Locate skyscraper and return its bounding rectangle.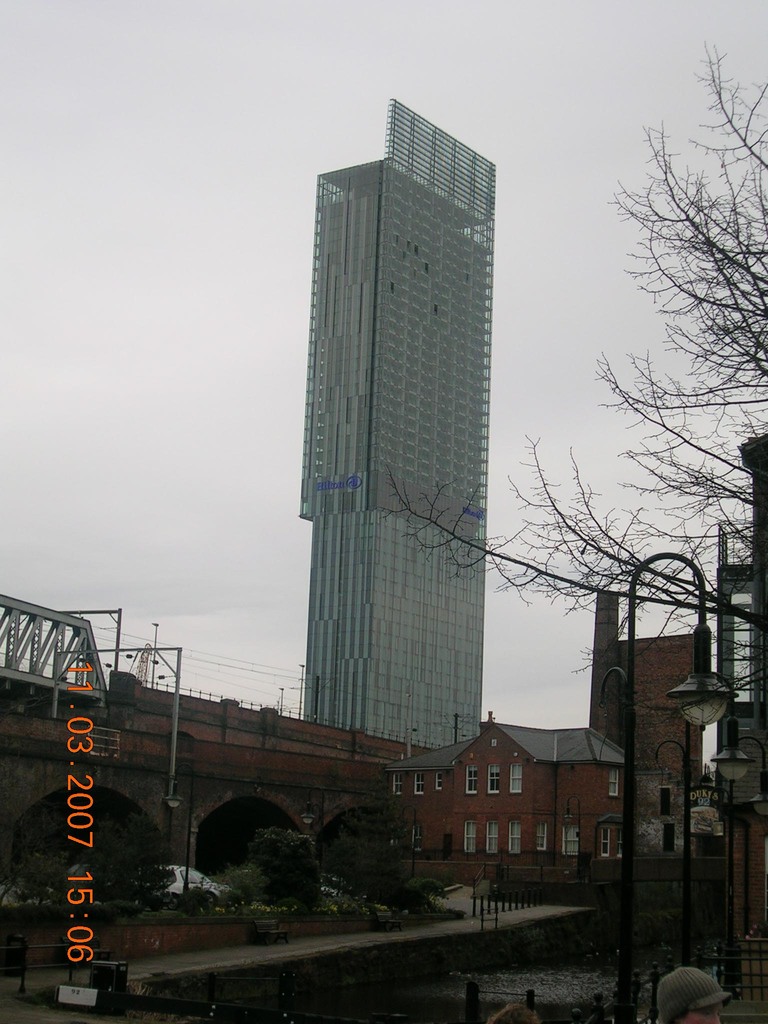
[x1=304, y1=99, x2=502, y2=757].
